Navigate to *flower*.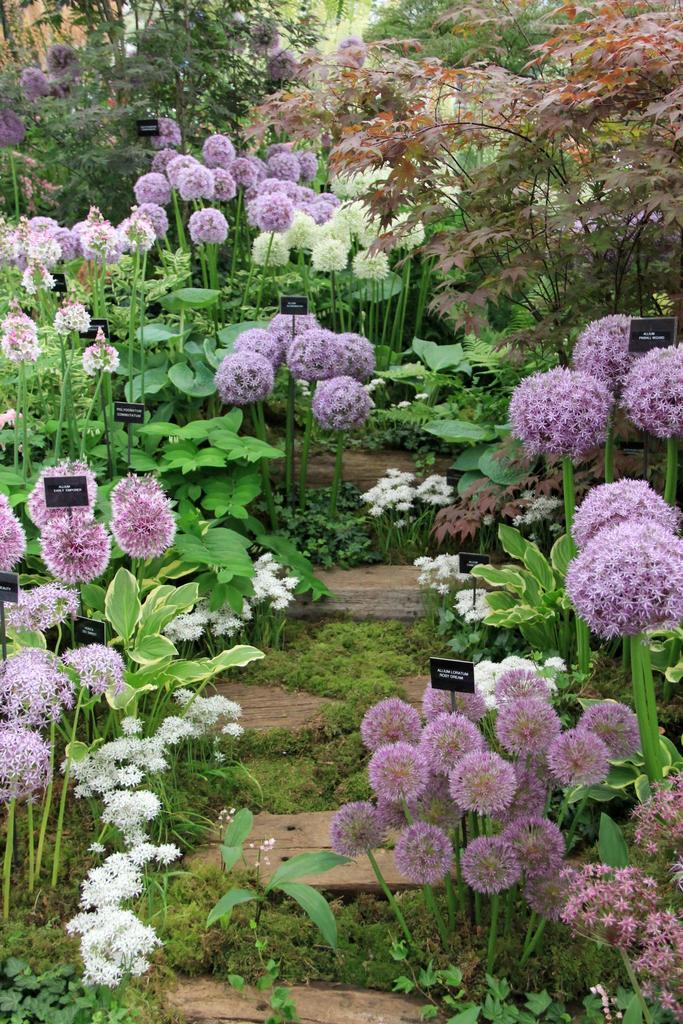
Navigation target: bbox=(336, 798, 386, 852).
